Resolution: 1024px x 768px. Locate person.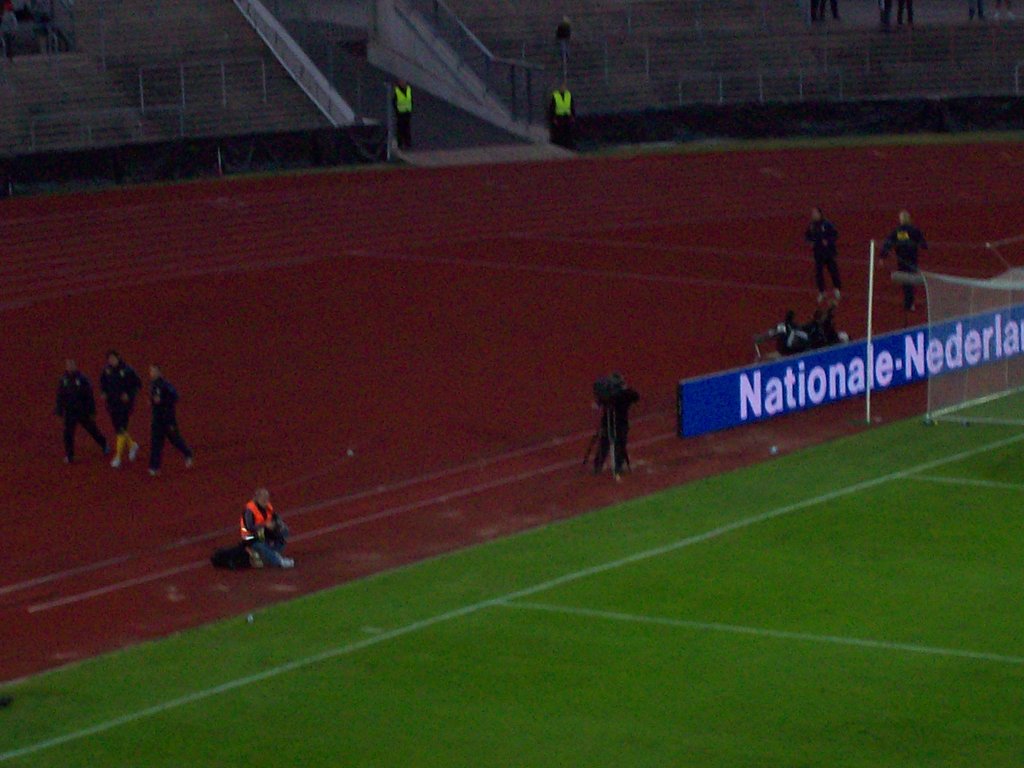
x1=99 y1=348 x2=138 y2=468.
